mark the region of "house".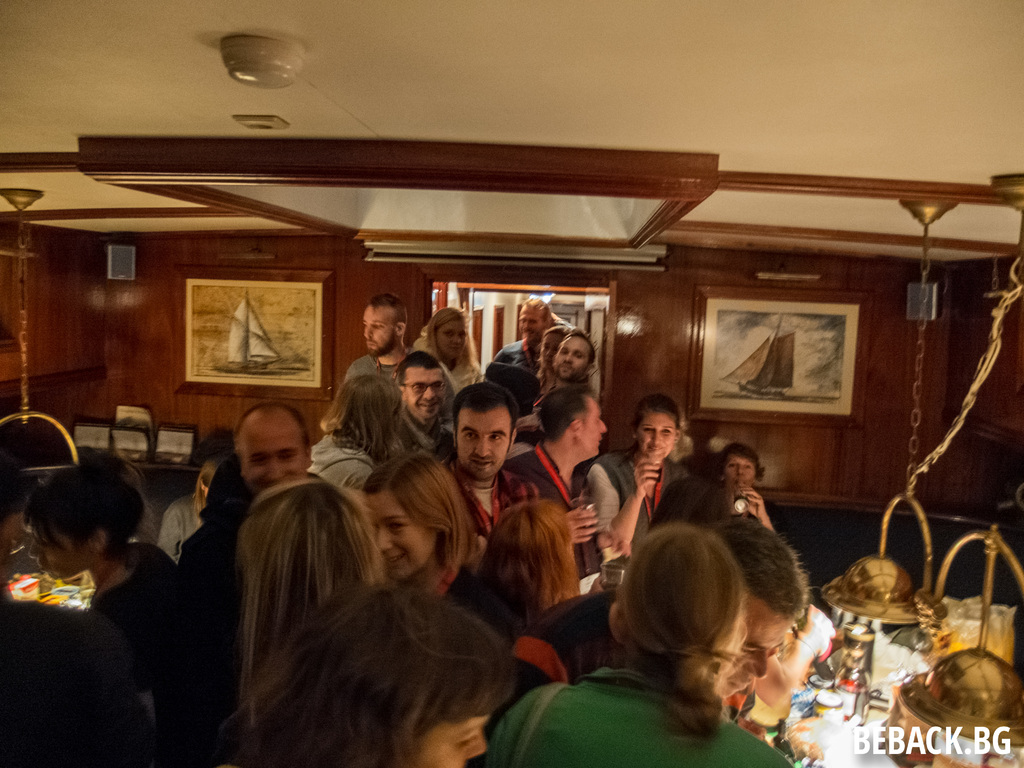
Region: bbox=[0, 0, 1023, 766].
